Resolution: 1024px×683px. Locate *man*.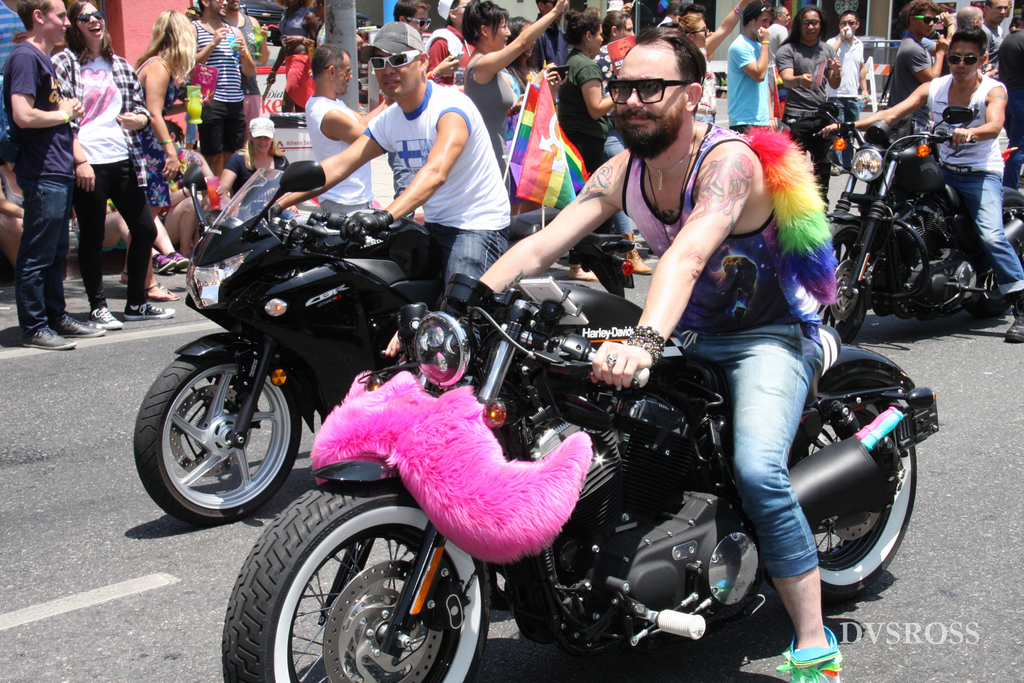
[left=725, top=3, right=776, bottom=133].
